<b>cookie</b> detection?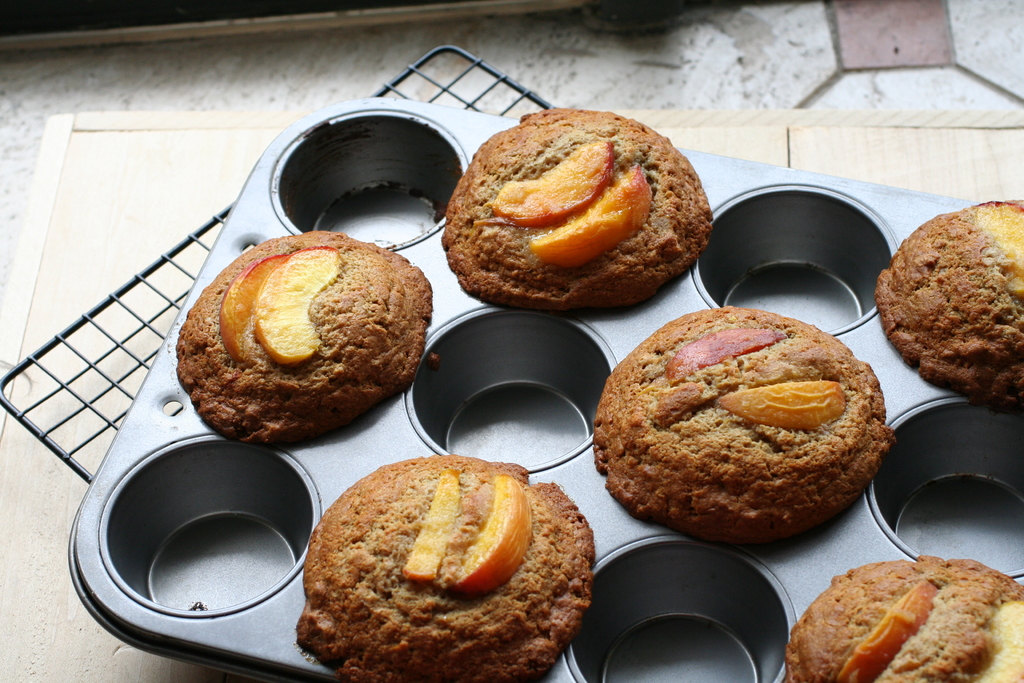
776 551 1023 682
